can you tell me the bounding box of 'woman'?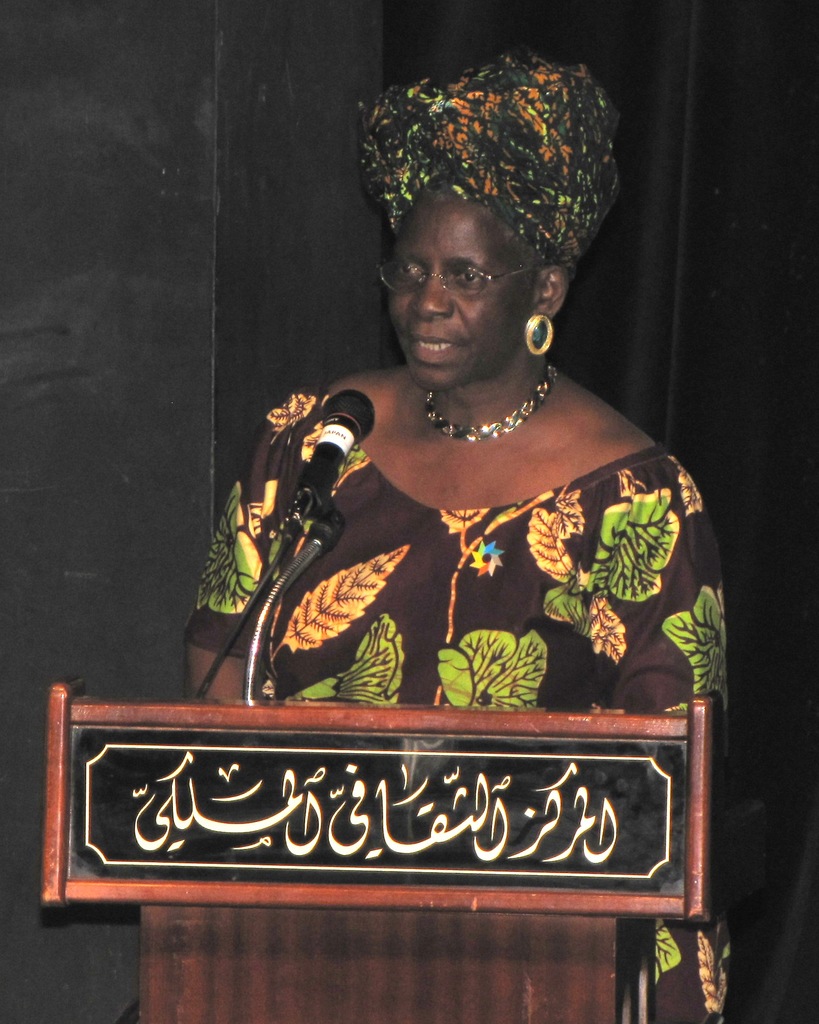
<region>114, 41, 727, 1023</region>.
